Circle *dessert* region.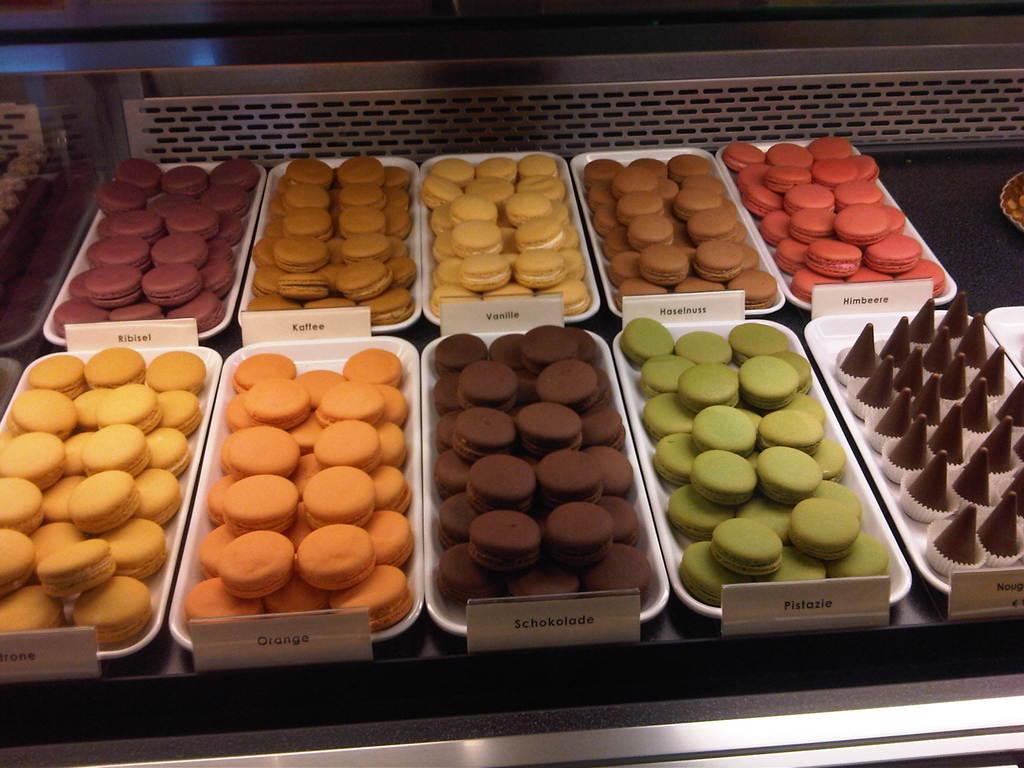
Region: [739,360,799,408].
